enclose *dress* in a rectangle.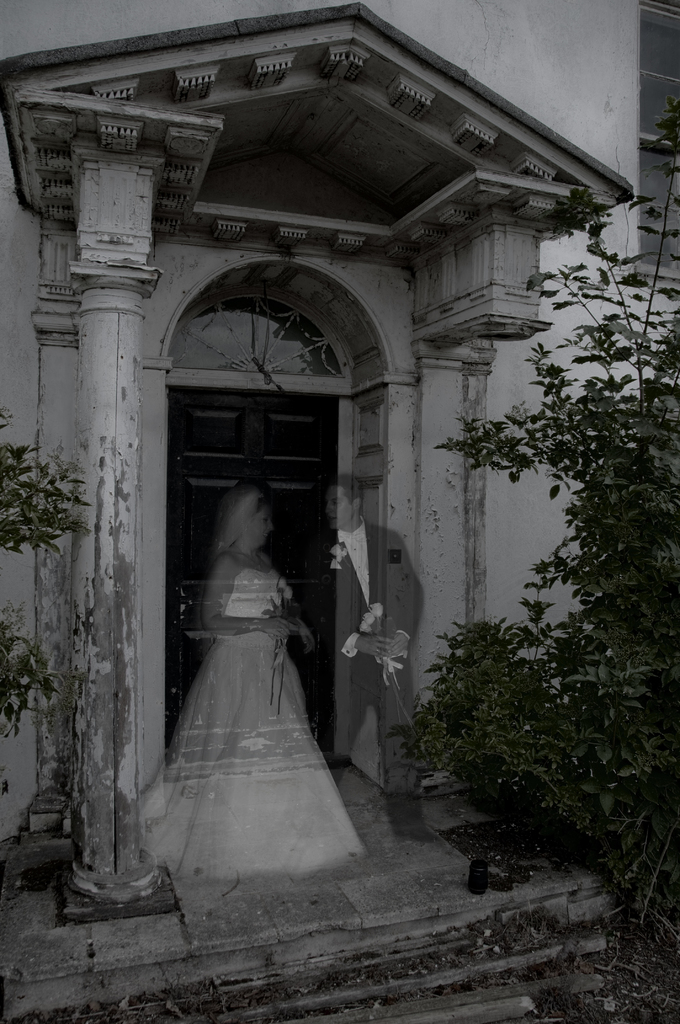
[133,574,369,875].
